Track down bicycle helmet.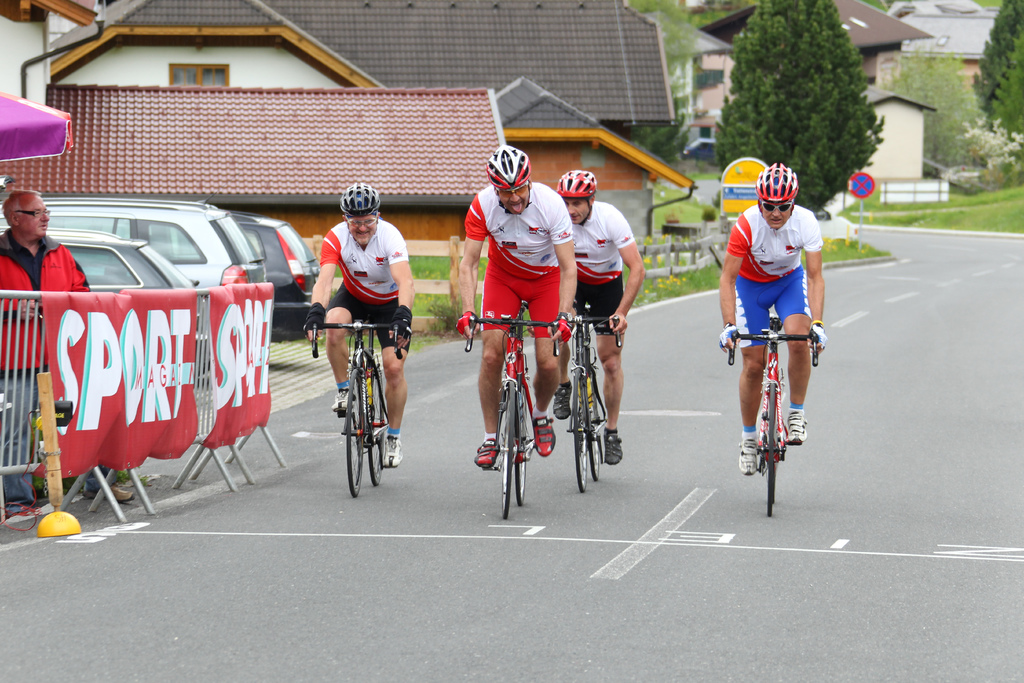
Tracked to bbox(337, 181, 380, 210).
